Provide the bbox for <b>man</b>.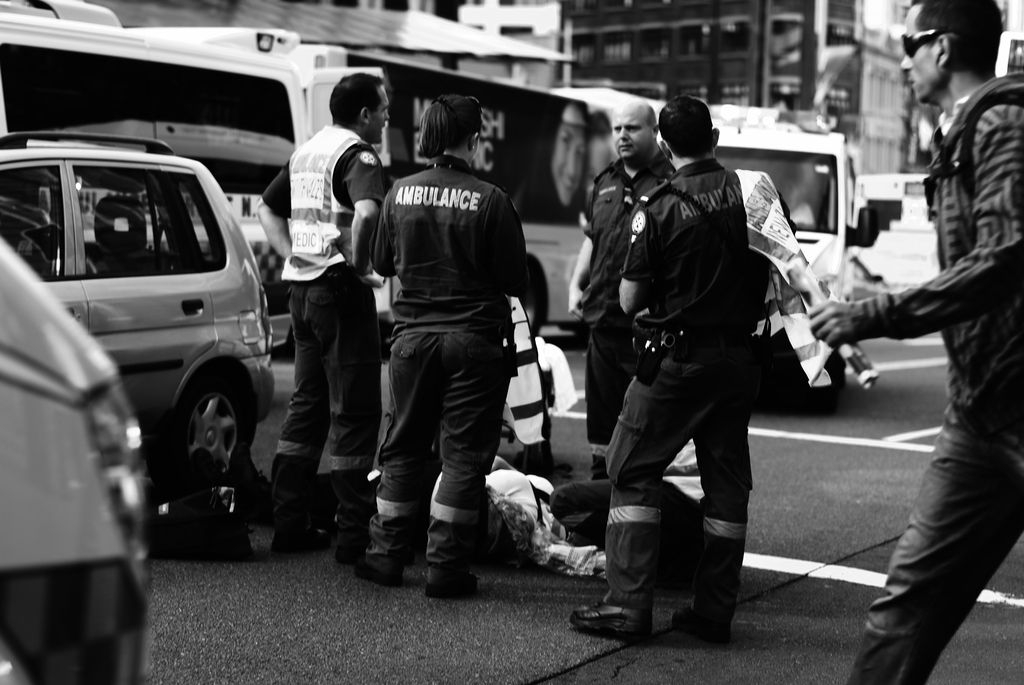
bbox=[252, 83, 395, 541].
